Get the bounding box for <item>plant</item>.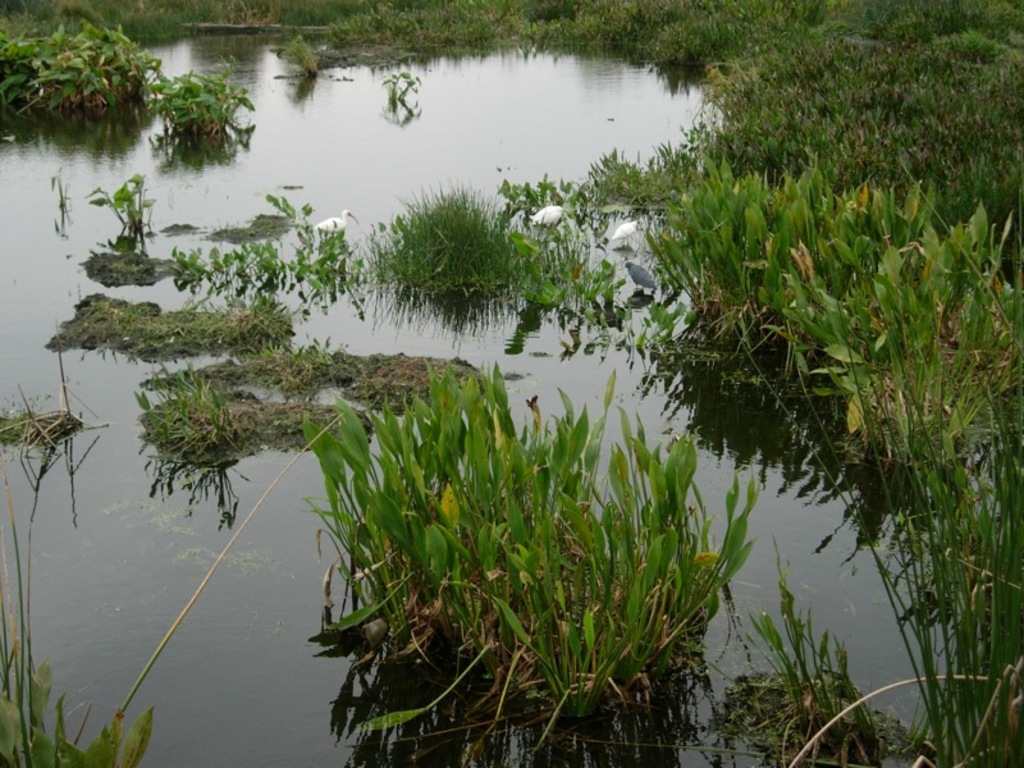
[168, 50, 237, 134].
